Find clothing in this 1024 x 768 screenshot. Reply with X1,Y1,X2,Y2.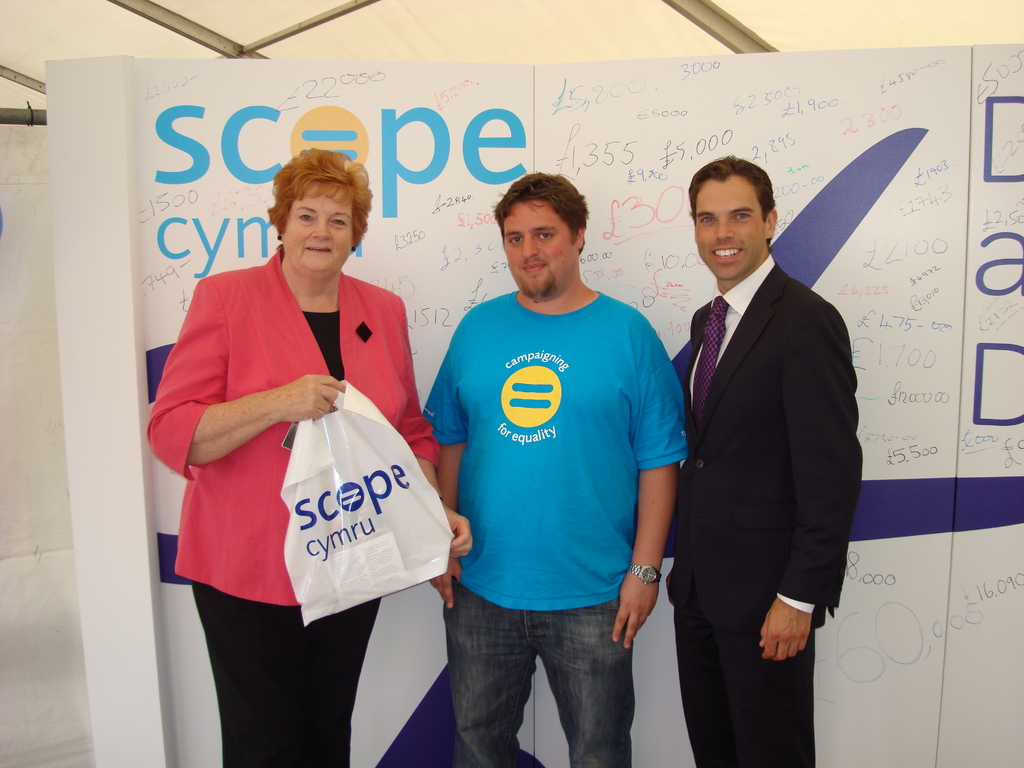
156,228,429,686.
